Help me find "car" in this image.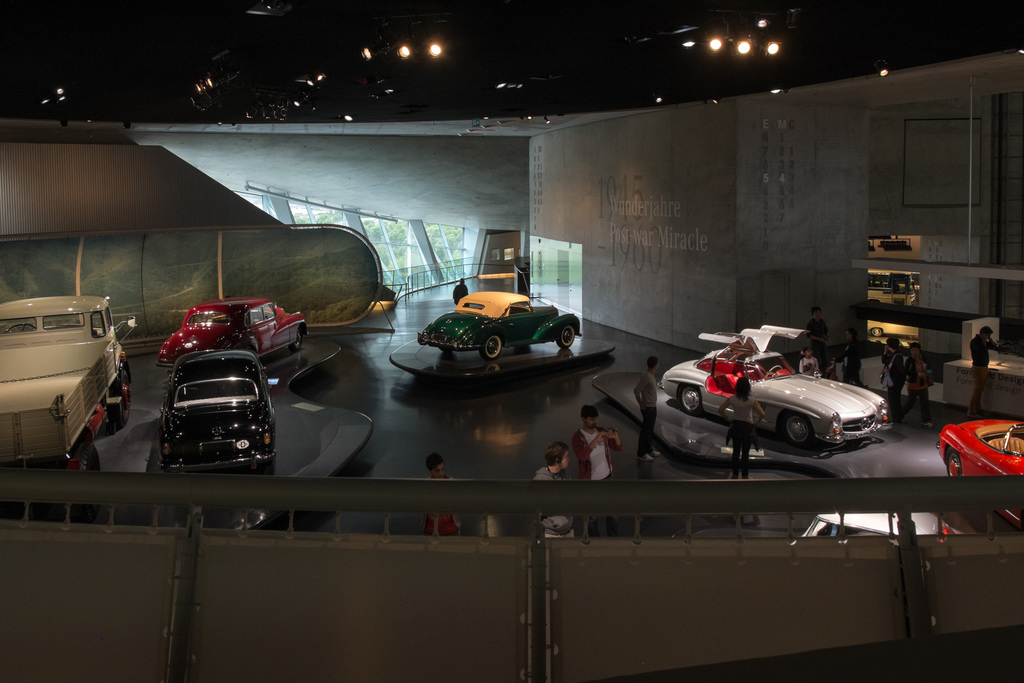
Found it: bbox=(425, 288, 581, 360).
